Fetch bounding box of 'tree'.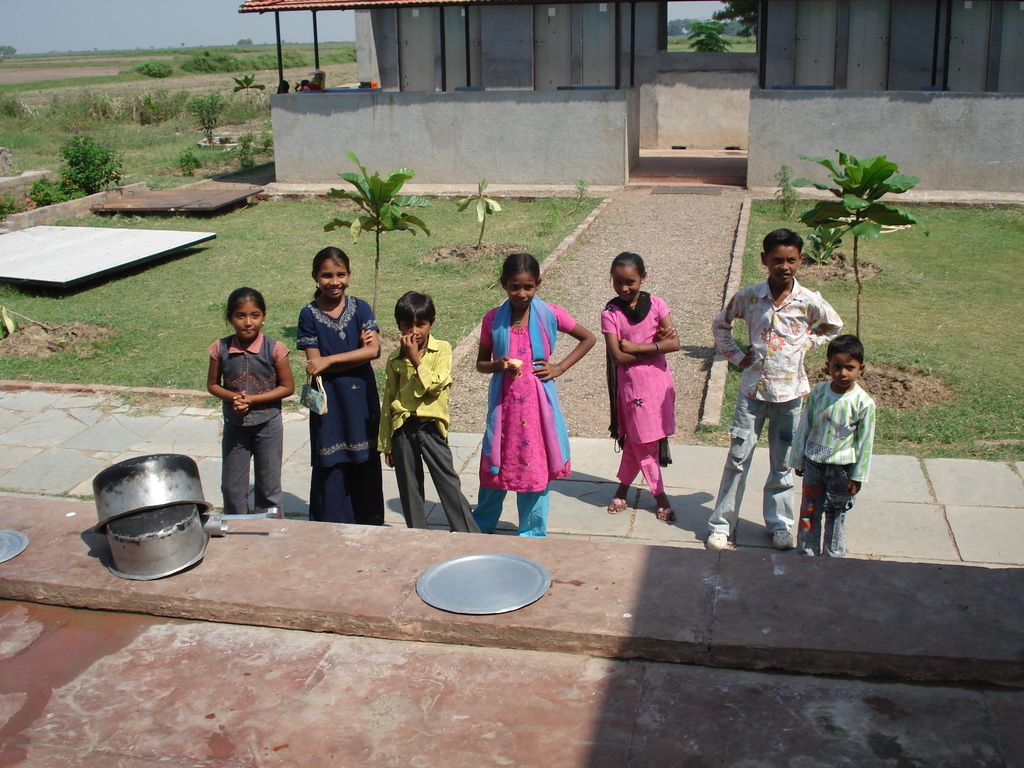
Bbox: locate(680, 17, 733, 56).
